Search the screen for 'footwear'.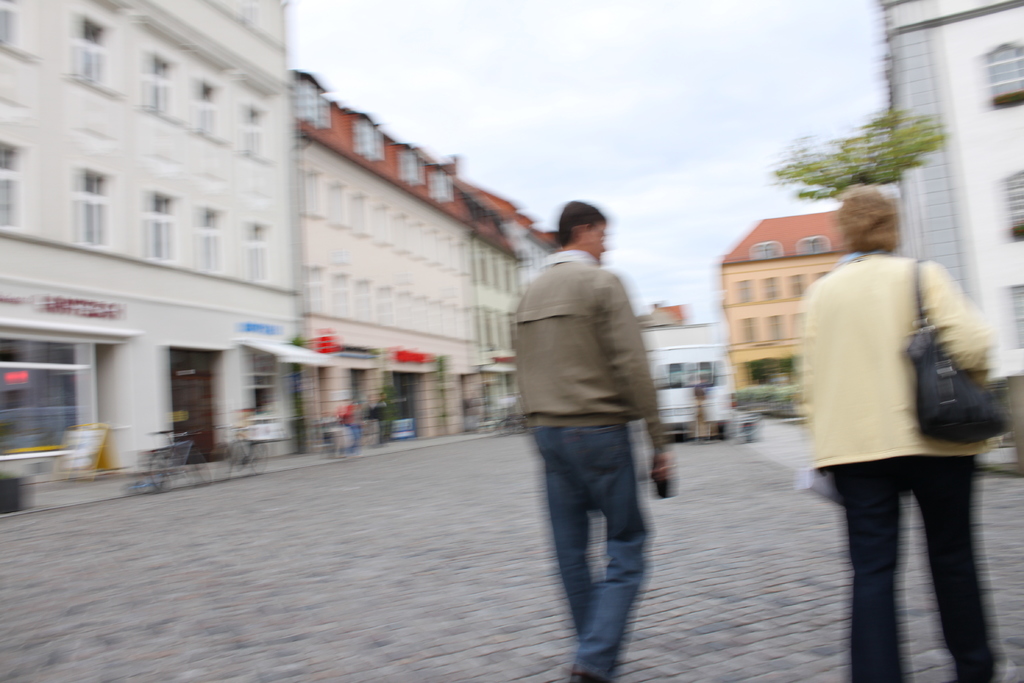
Found at select_region(569, 667, 607, 682).
